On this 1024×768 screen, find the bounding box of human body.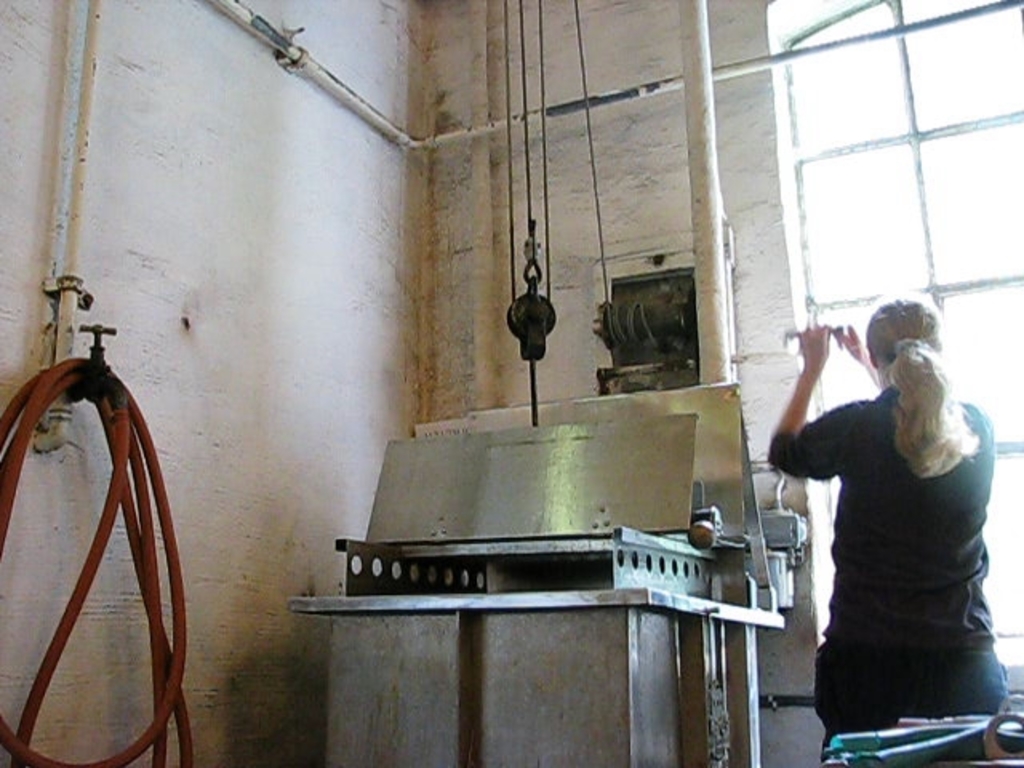
Bounding box: {"x1": 750, "y1": 306, "x2": 995, "y2": 760}.
